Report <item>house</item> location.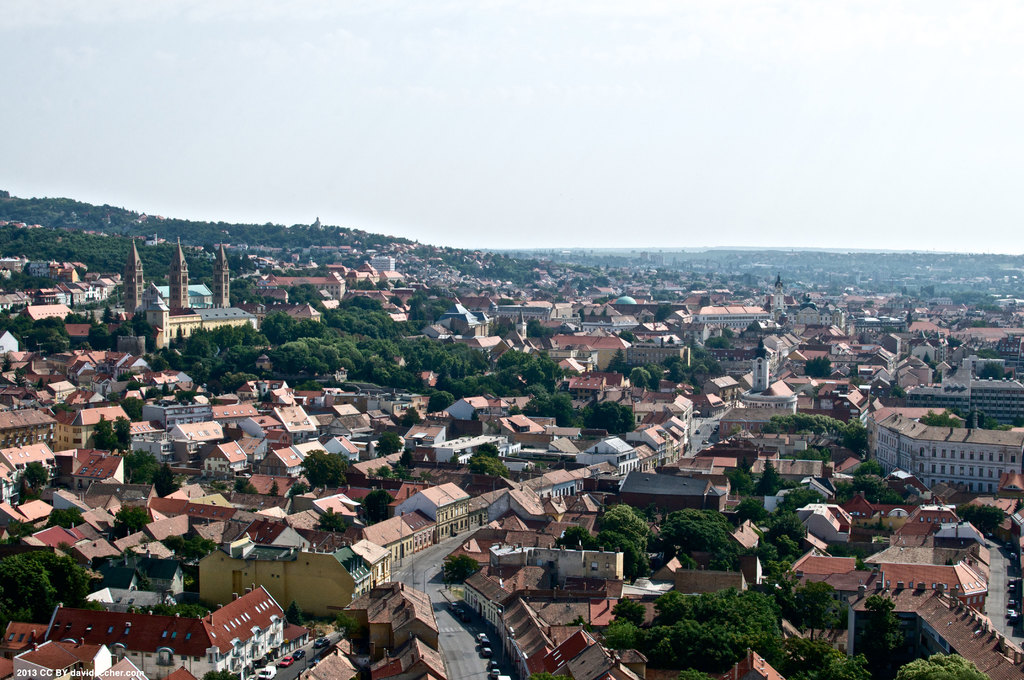
Report: l=552, t=541, r=629, b=588.
